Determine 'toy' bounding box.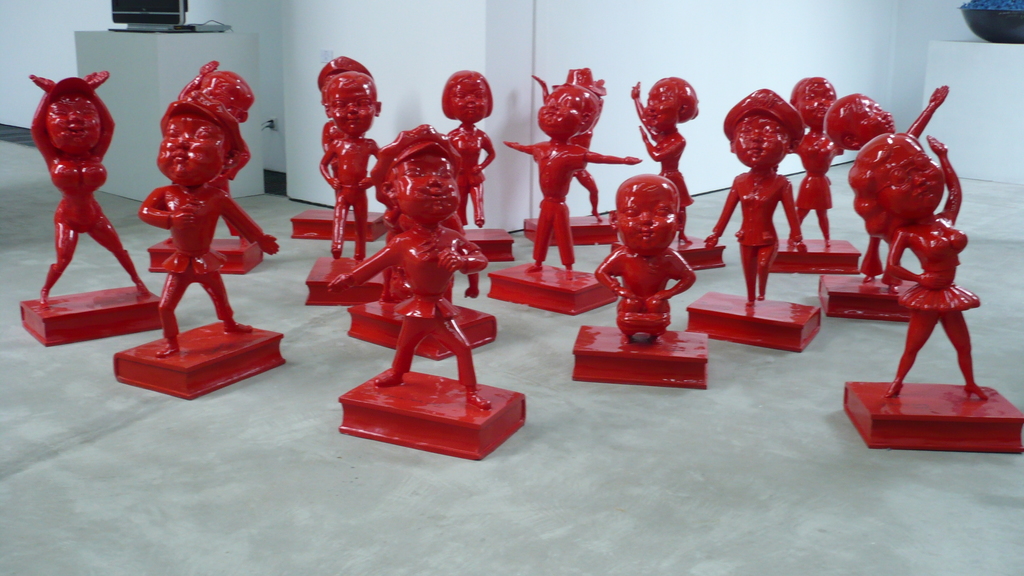
Determined: bbox=(306, 70, 388, 307).
